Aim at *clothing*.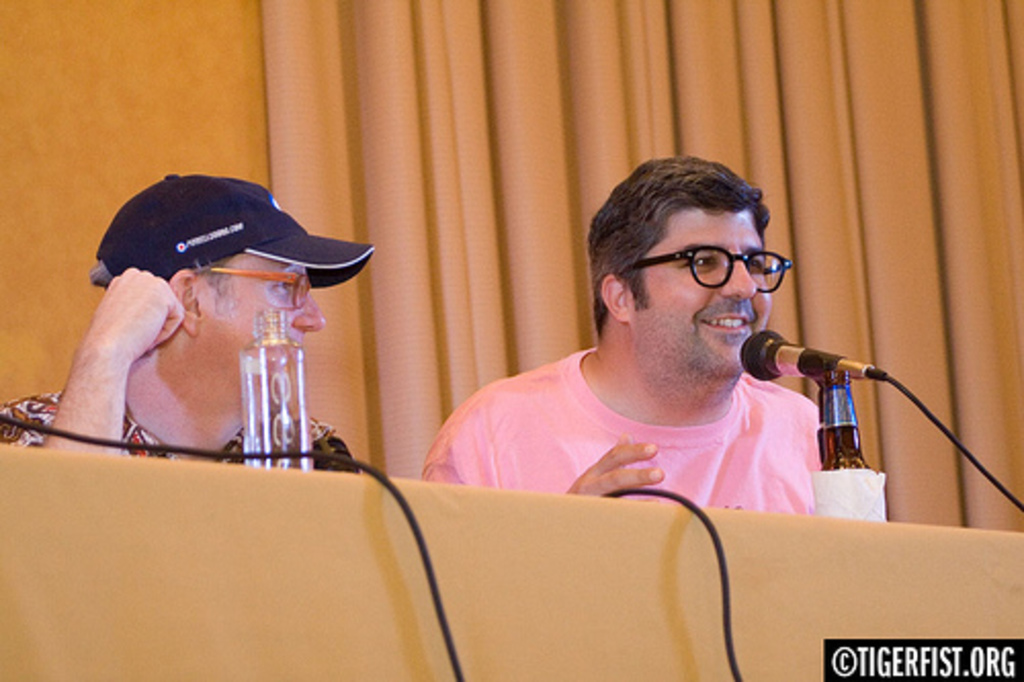
Aimed at 0/381/356/475.
